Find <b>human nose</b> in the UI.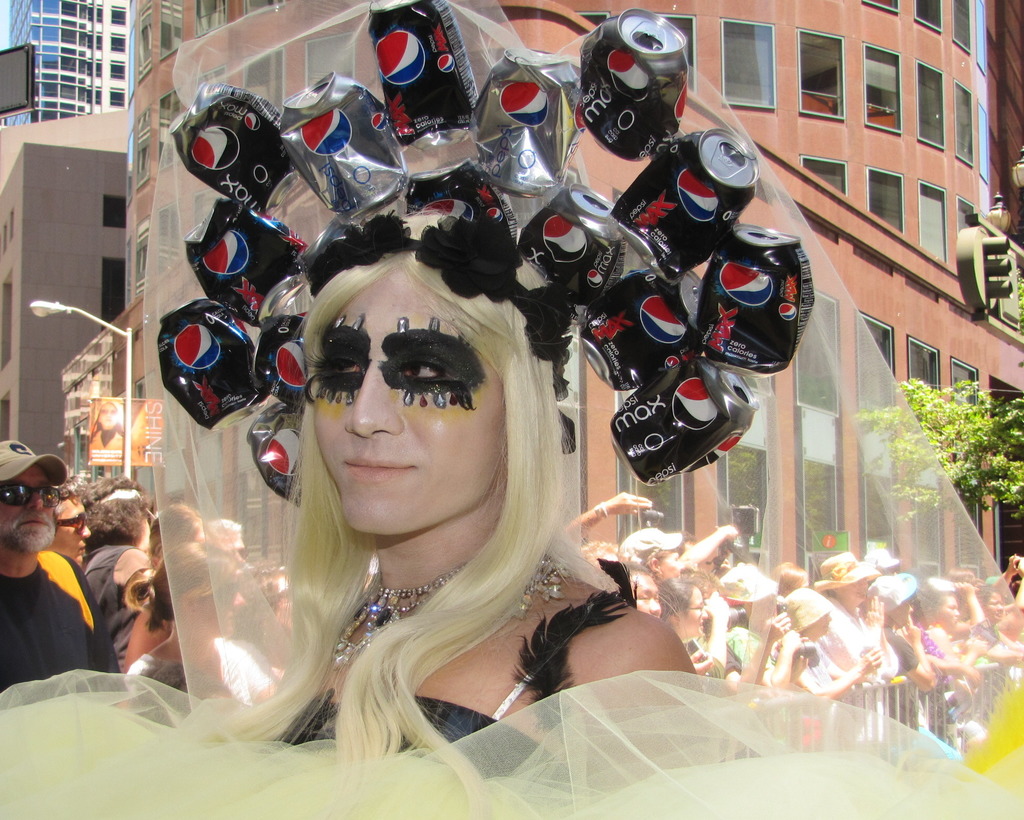
UI element at (340,365,401,440).
